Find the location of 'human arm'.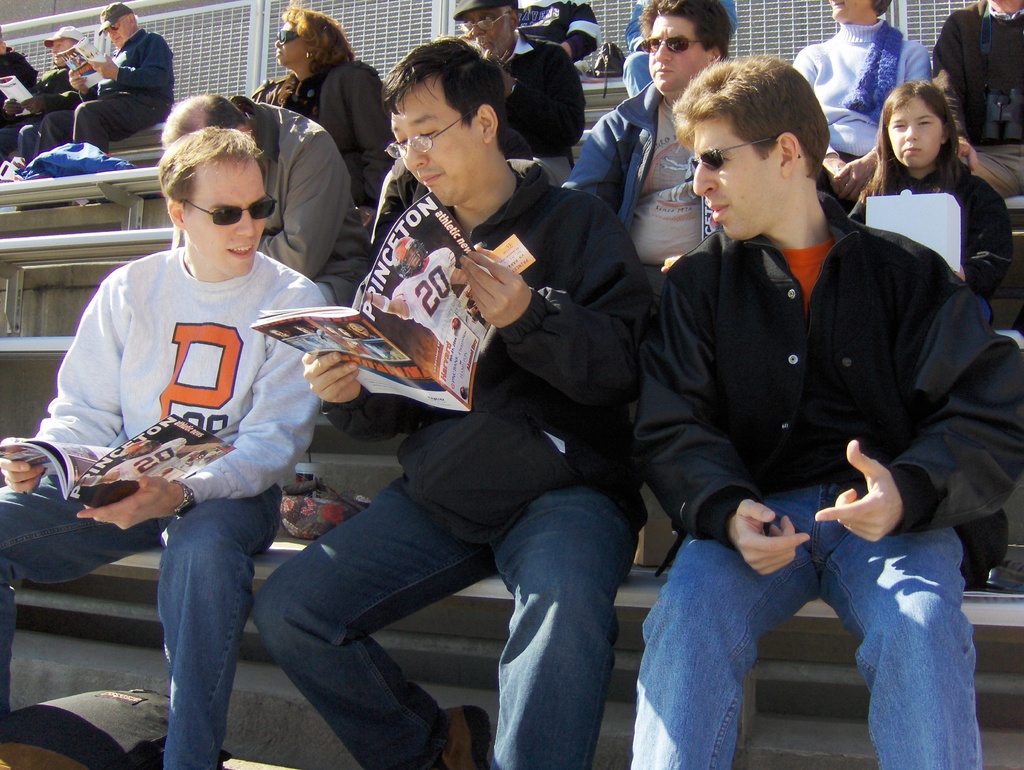
Location: <bbox>787, 42, 851, 199</bbox>.
